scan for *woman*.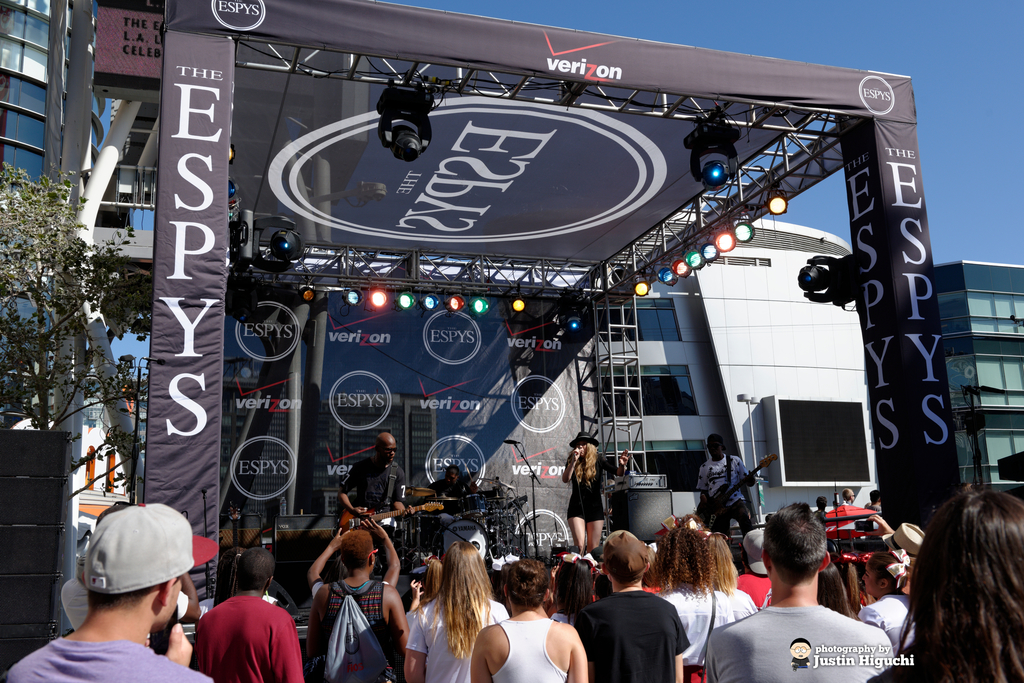
Scan result: (x1=562, y1=440, x2=632, y2=551).
